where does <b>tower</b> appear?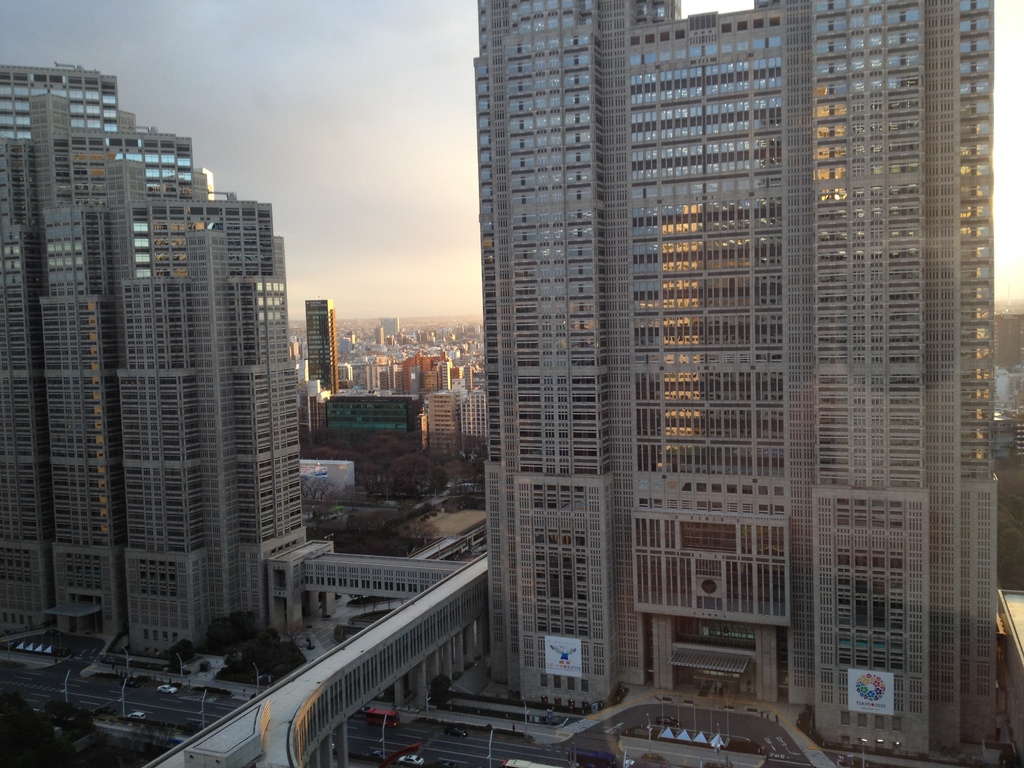
Appears at [304, 296, 344, 399].
